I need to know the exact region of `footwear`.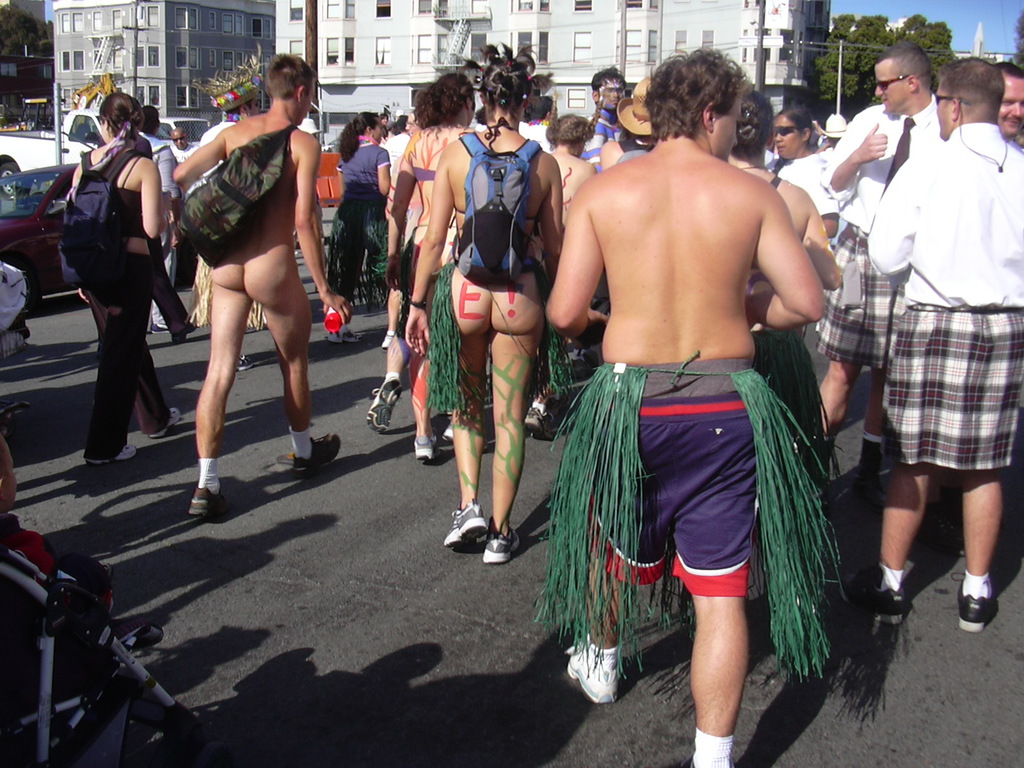
Region: x1=147 y1=406 x2=180 y2=438.
